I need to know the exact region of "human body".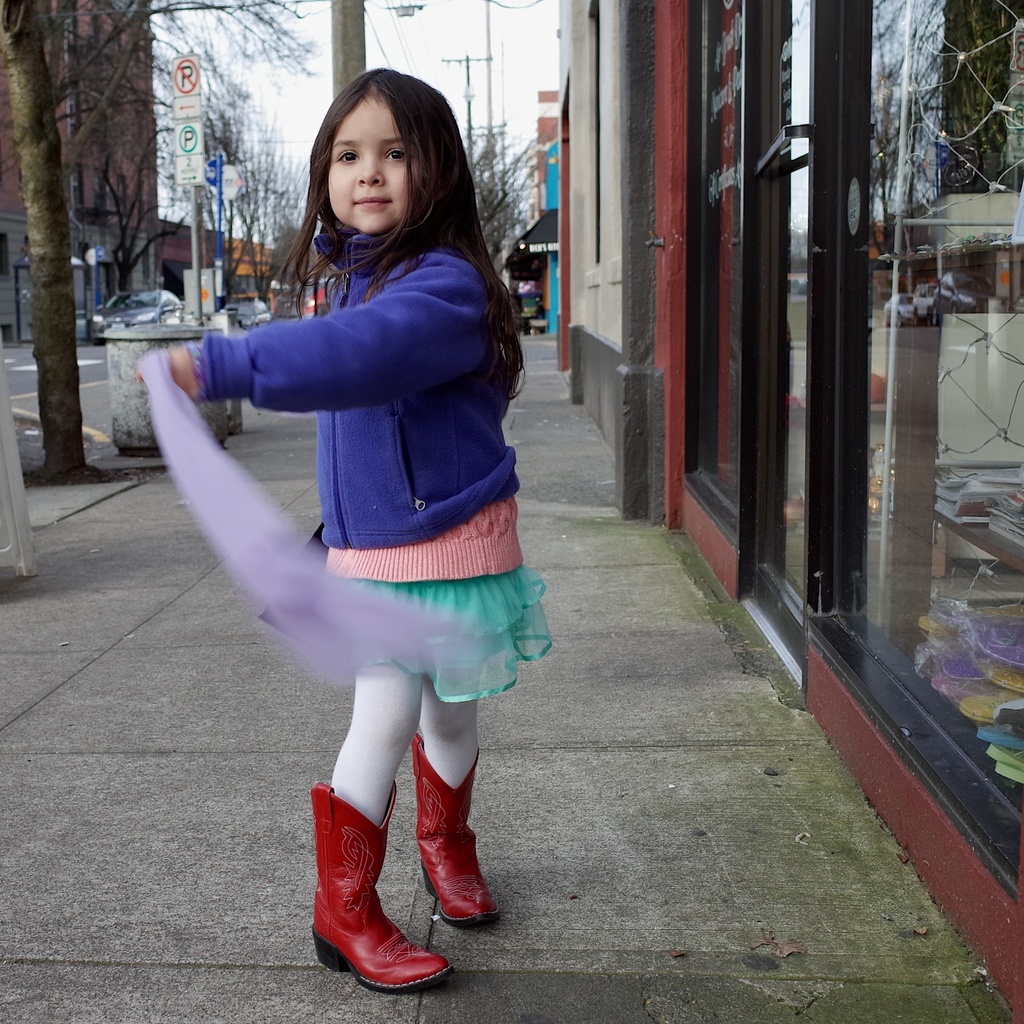
Region: (x1=199, y1=93, x2=559, y2=941).
